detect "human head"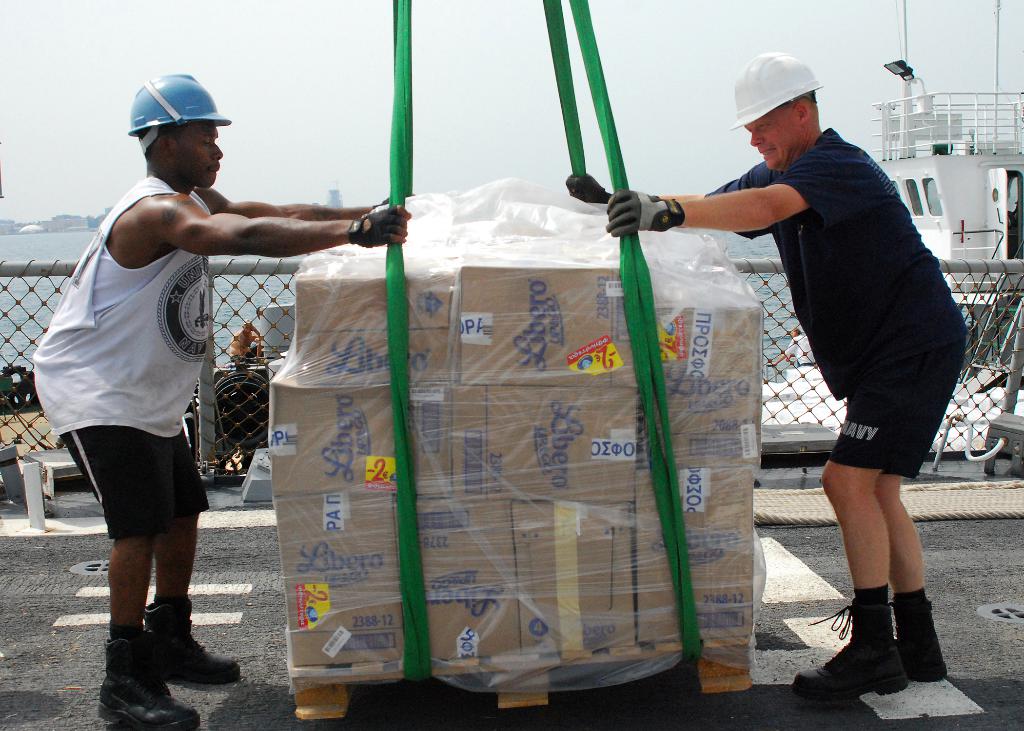
pyautogui.locateOnScreen(124, 68, 239, 189)
